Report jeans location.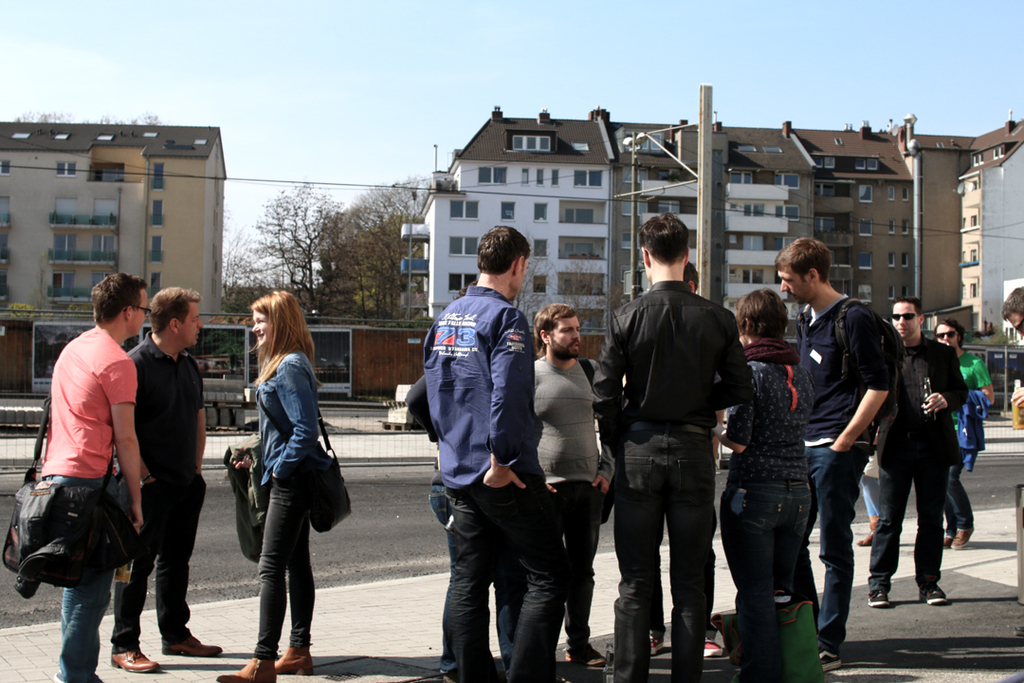
Report: locate(879, 462, 945, 584).
